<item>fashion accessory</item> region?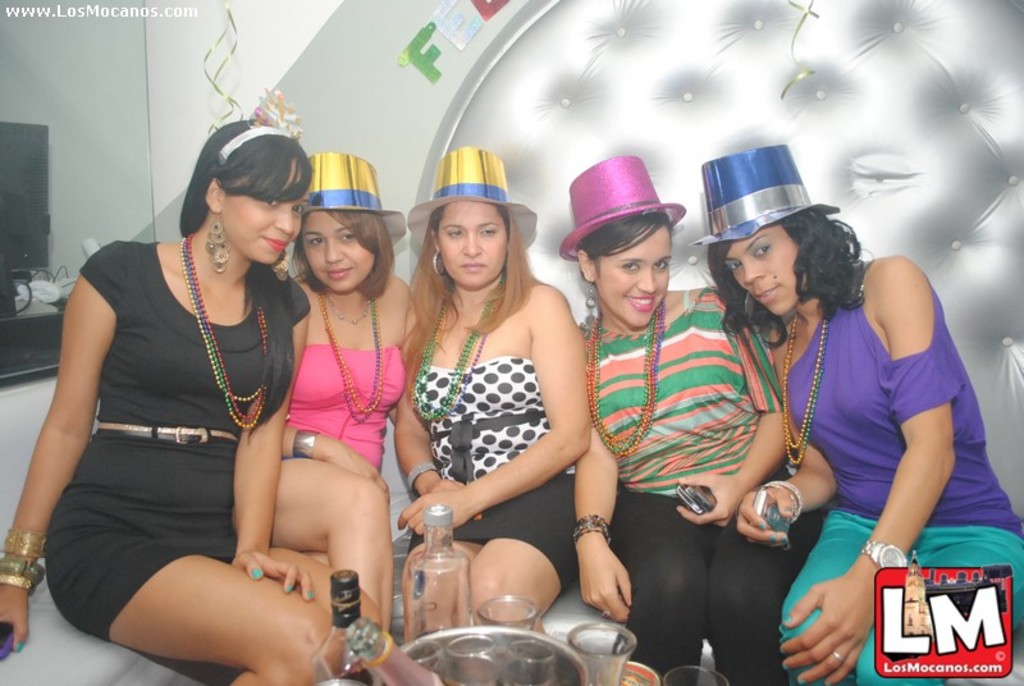
crop(787, 659, 796, 669)
